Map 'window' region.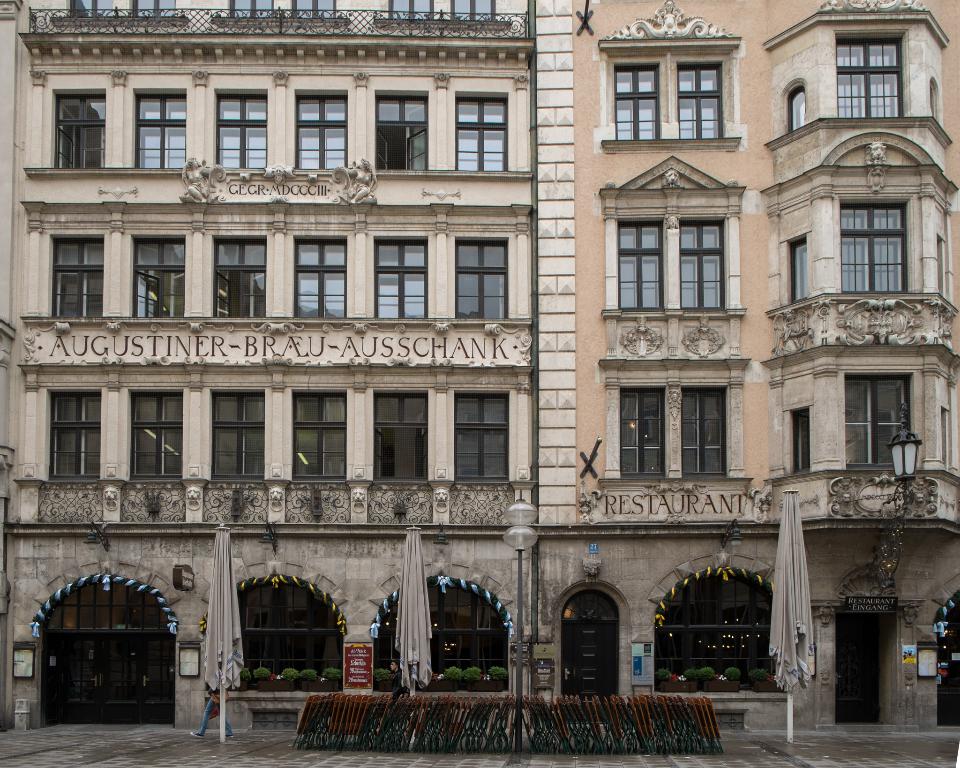
Mapped to bbox=(215, 88, 267, 168).
